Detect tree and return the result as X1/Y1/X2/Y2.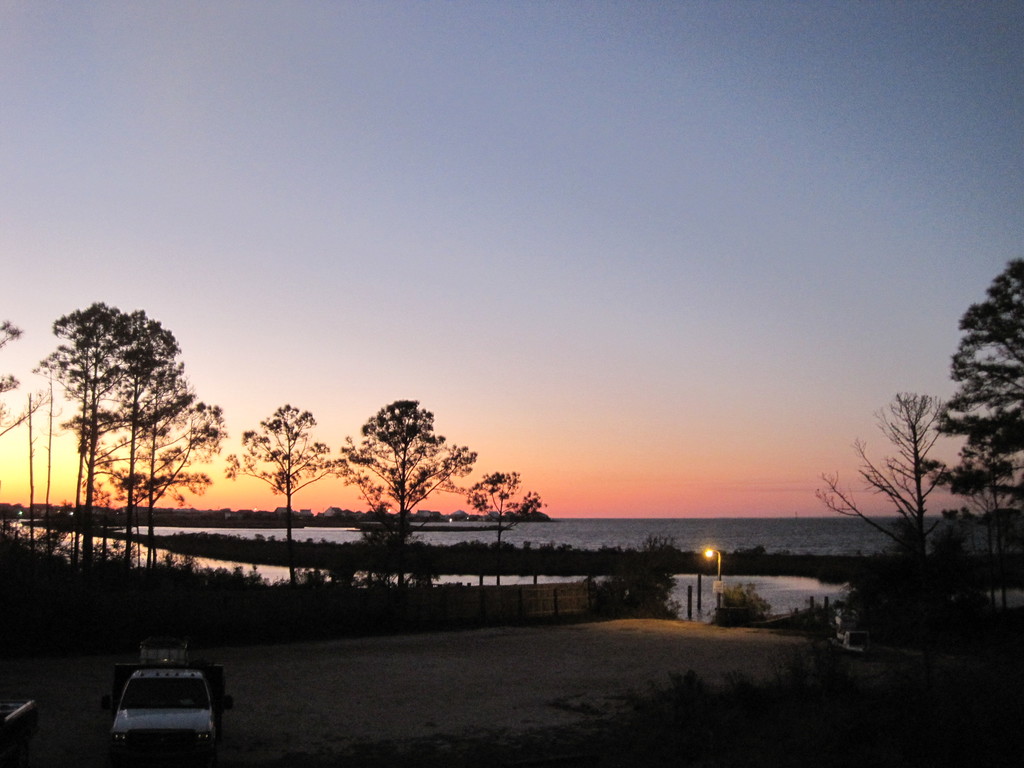
118/378/226/563.
